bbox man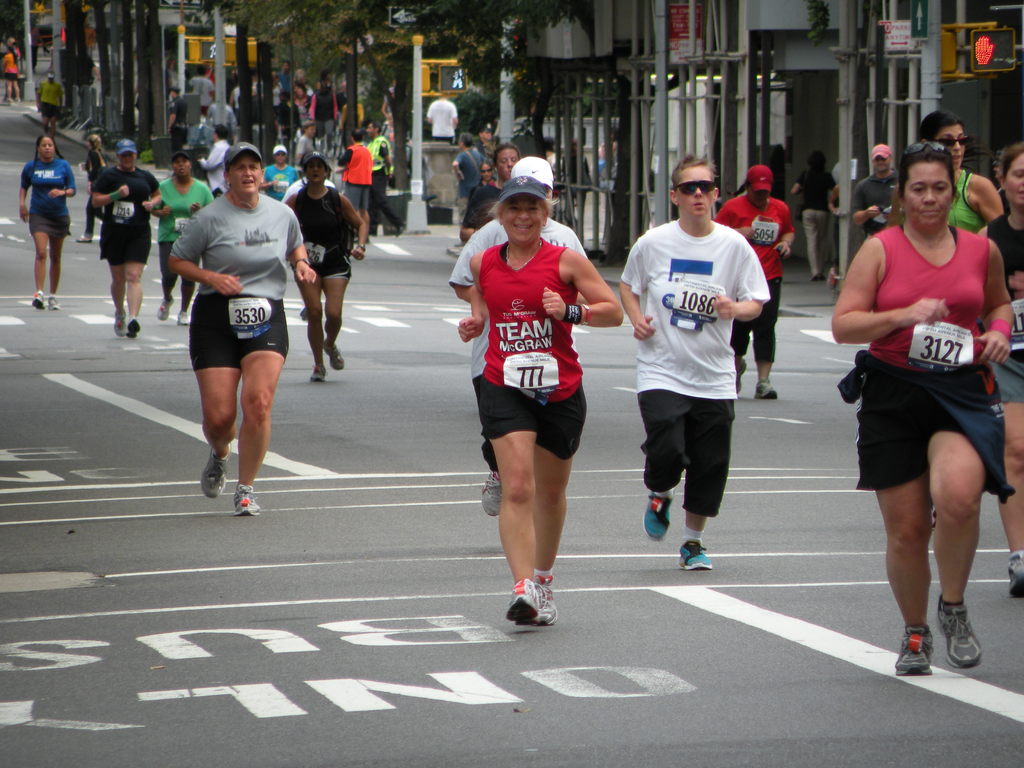
336/121/369/228
